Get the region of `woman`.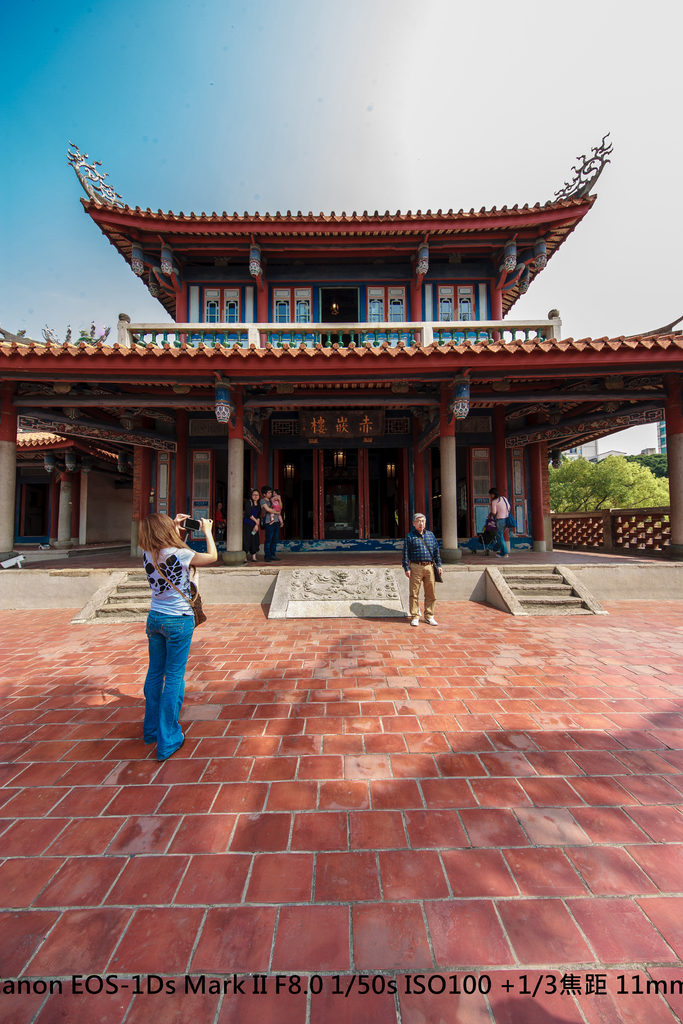
(x1=138, y1=515, x2=217, y2=759).
